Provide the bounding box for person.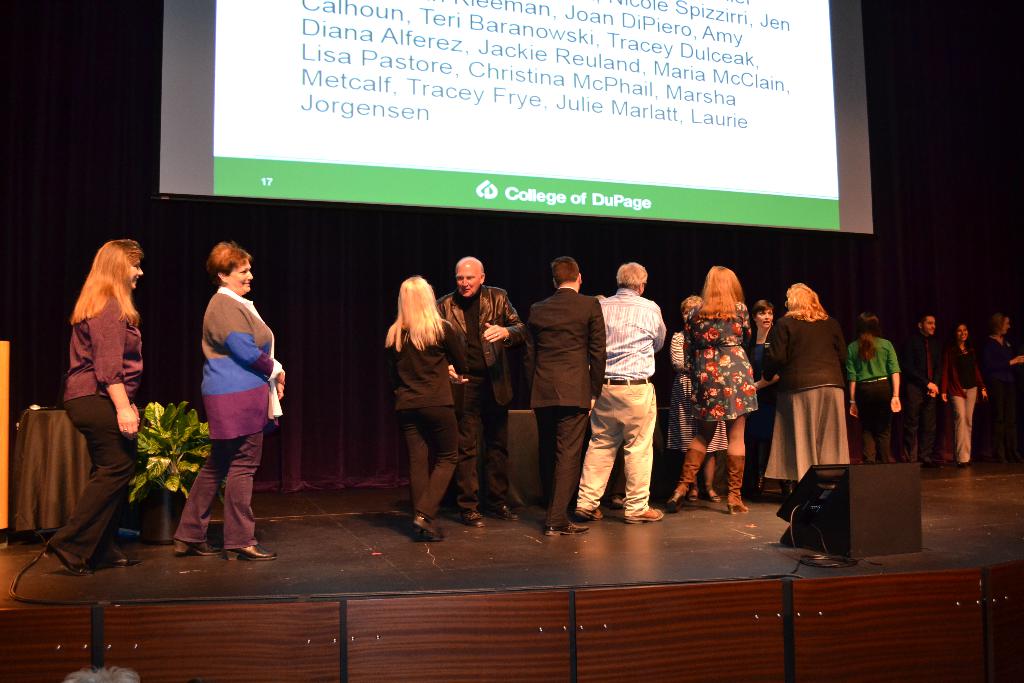
bbox(767, 281, 850, 490).
